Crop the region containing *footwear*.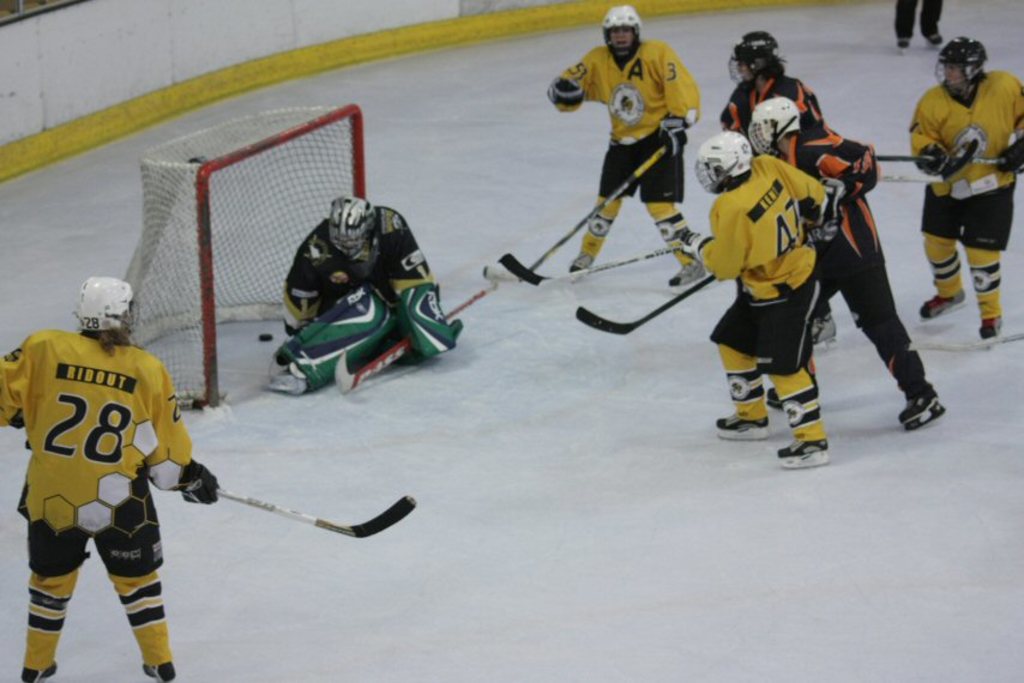
Crop region: region(667, 261, 711, 291).
